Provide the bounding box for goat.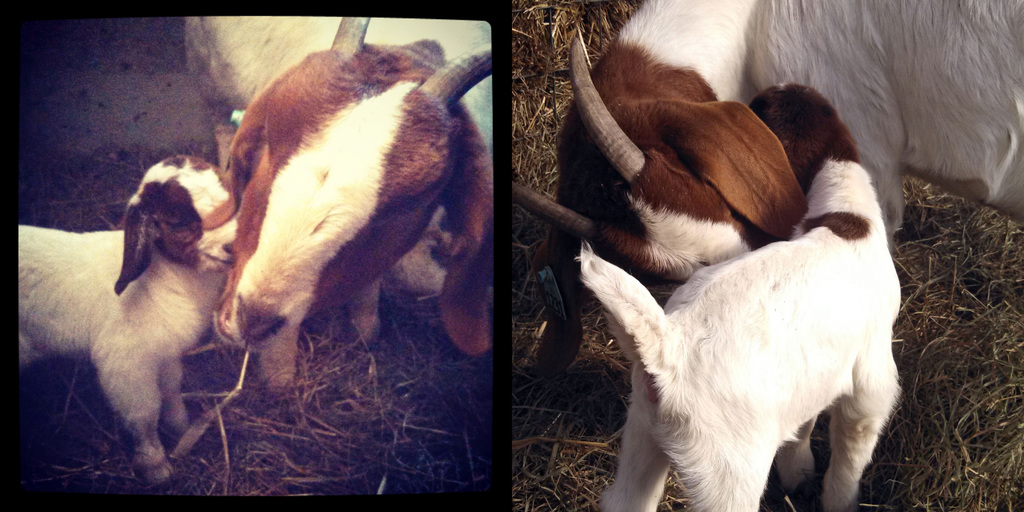
bbox=[12, 150, 242, 484].
